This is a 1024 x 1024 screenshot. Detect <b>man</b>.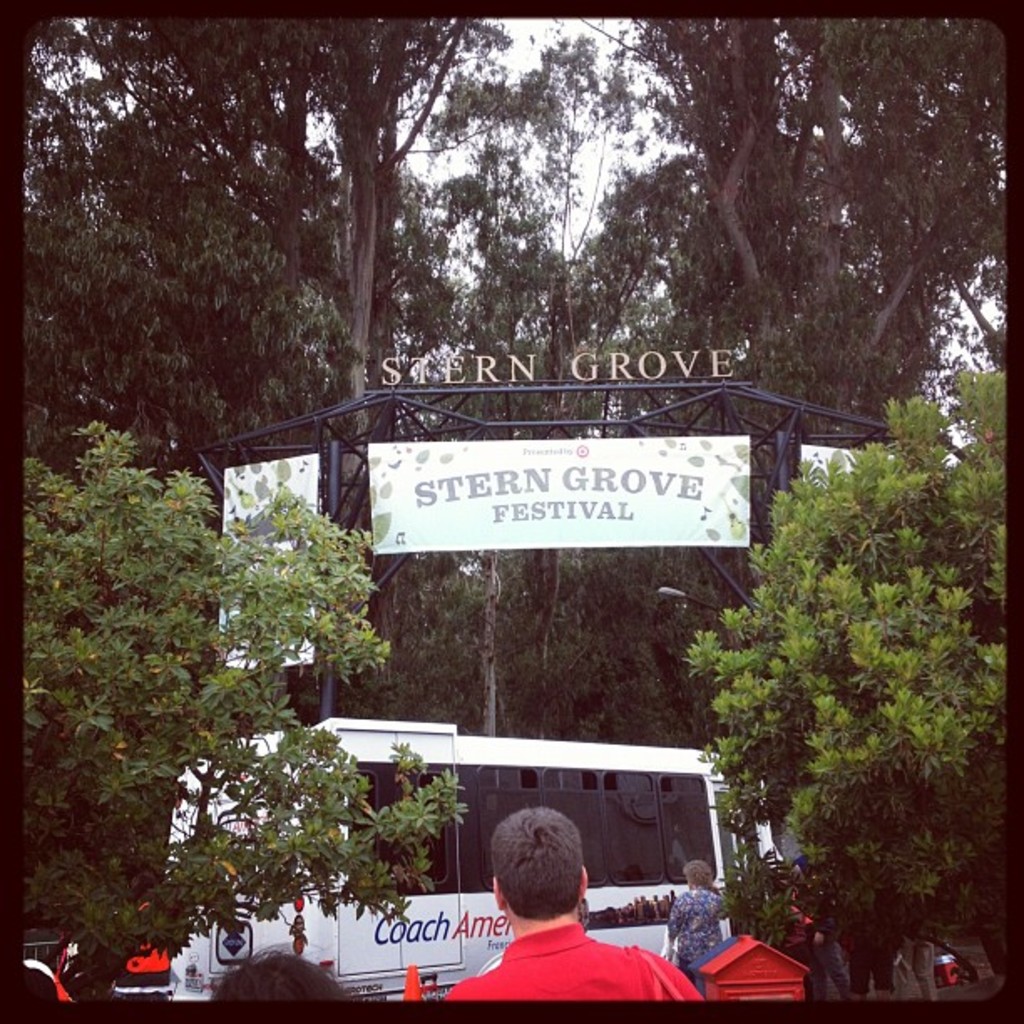
x1=442, y1=832, x2=693, y2=1021.
